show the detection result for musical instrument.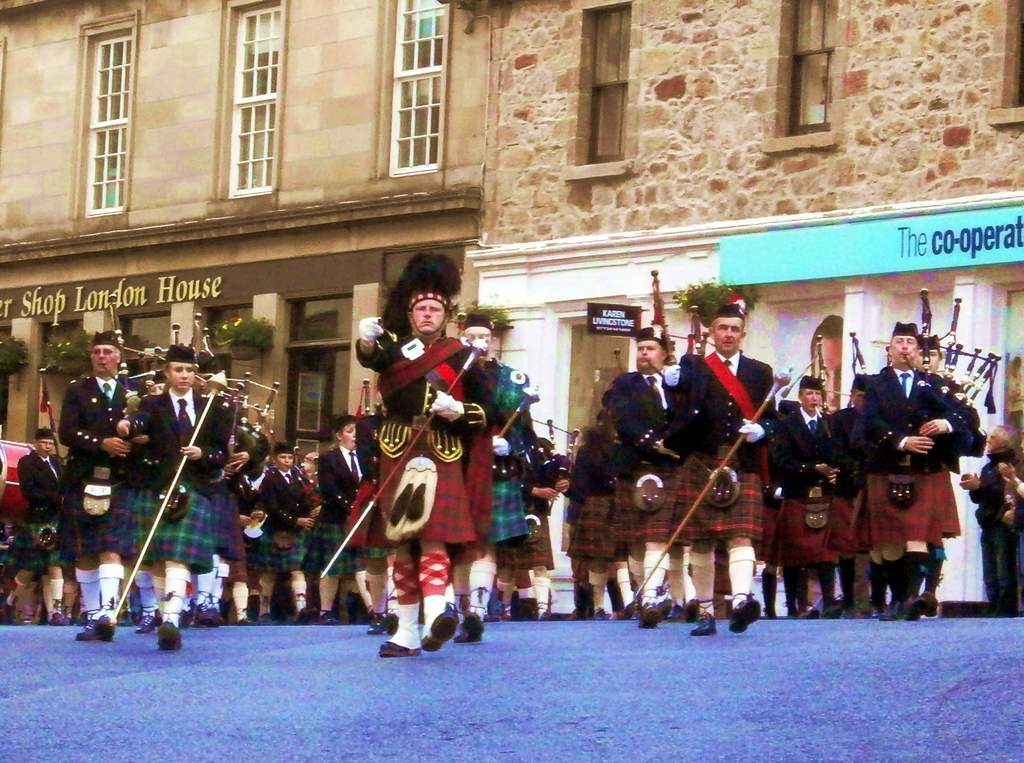
bbox=(351, 377, 392, 498).
